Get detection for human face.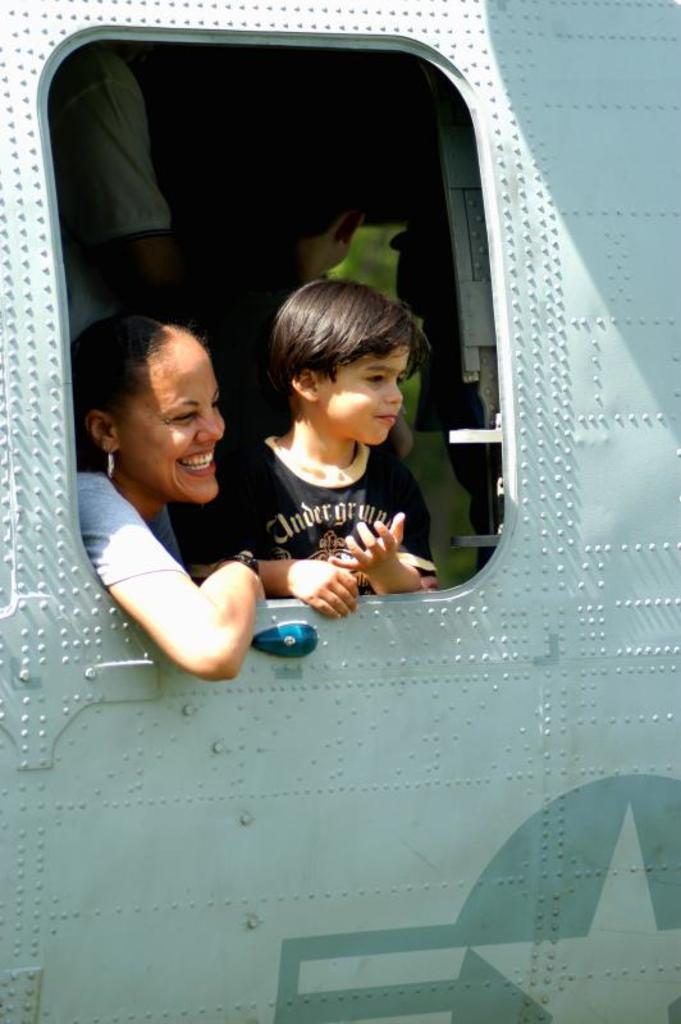
Detection: 317,347,408,442.
